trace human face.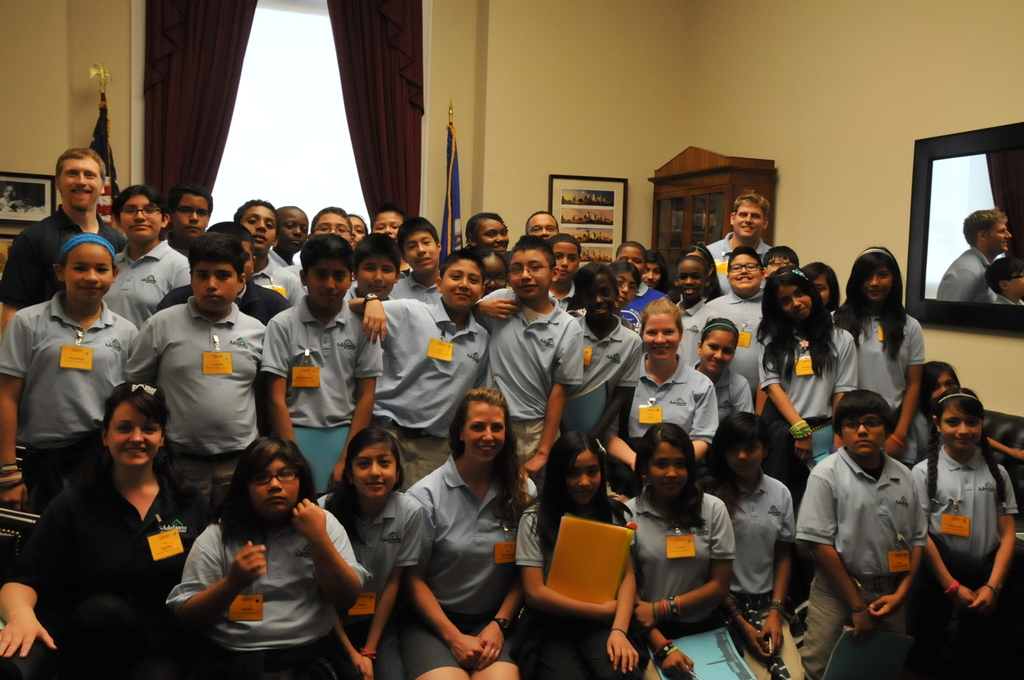
Traced to [x1=862, y1=266, x2=891, y2=303].
